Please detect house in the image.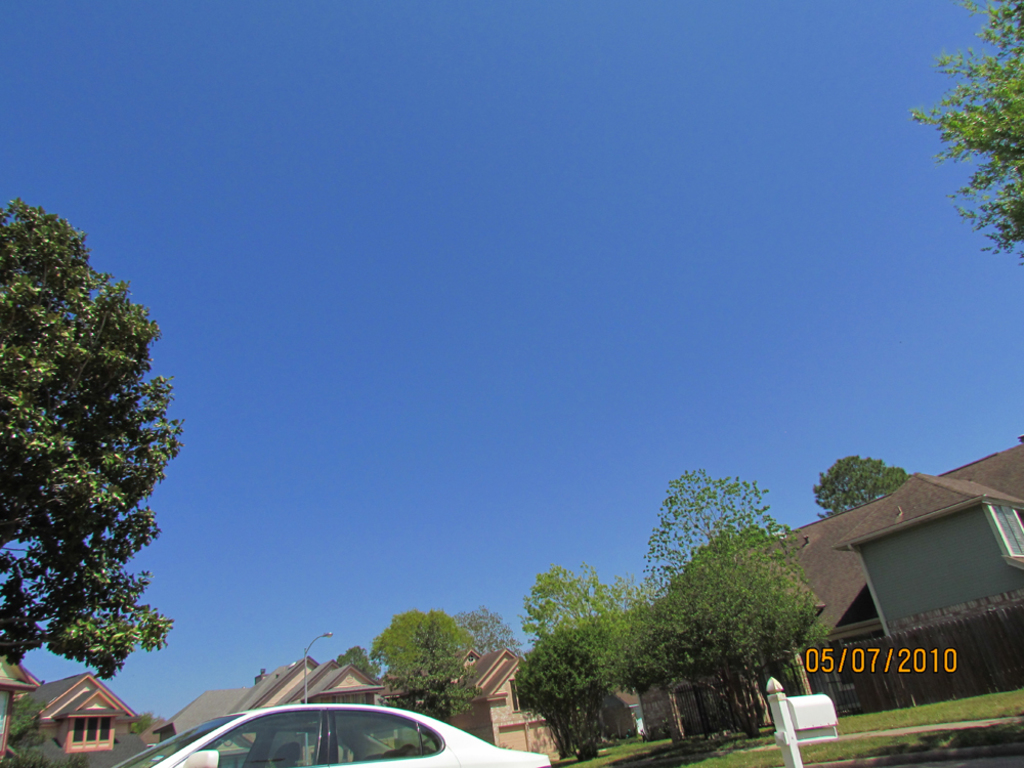
612, 430, 1023, 716.
